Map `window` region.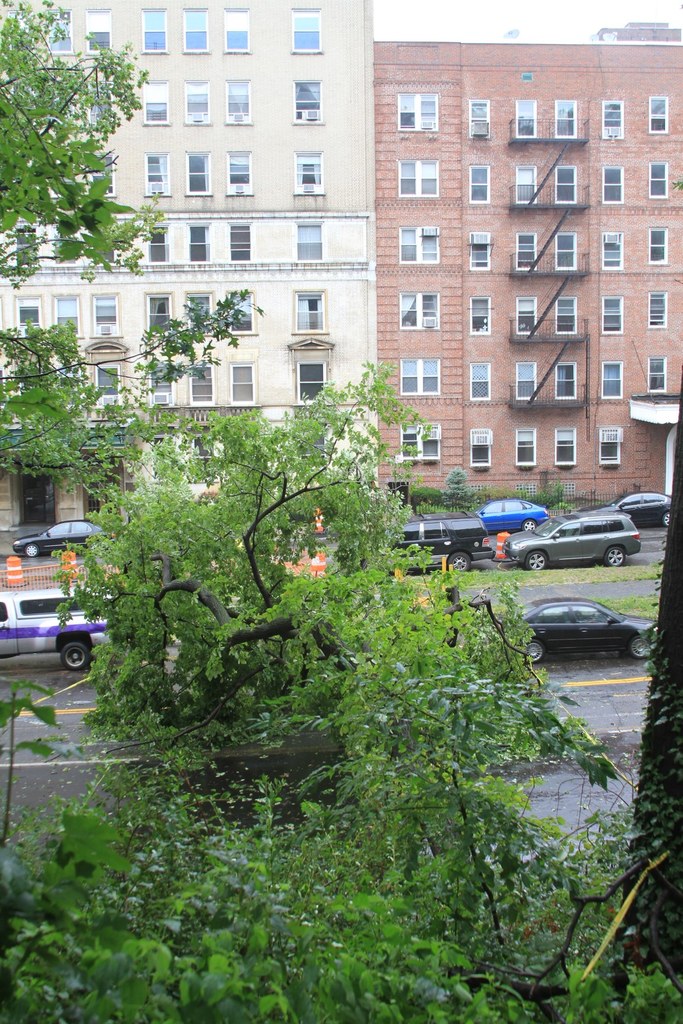
Mapped to pyautogui.locateOnScreen(183, 4, 208, 56).
